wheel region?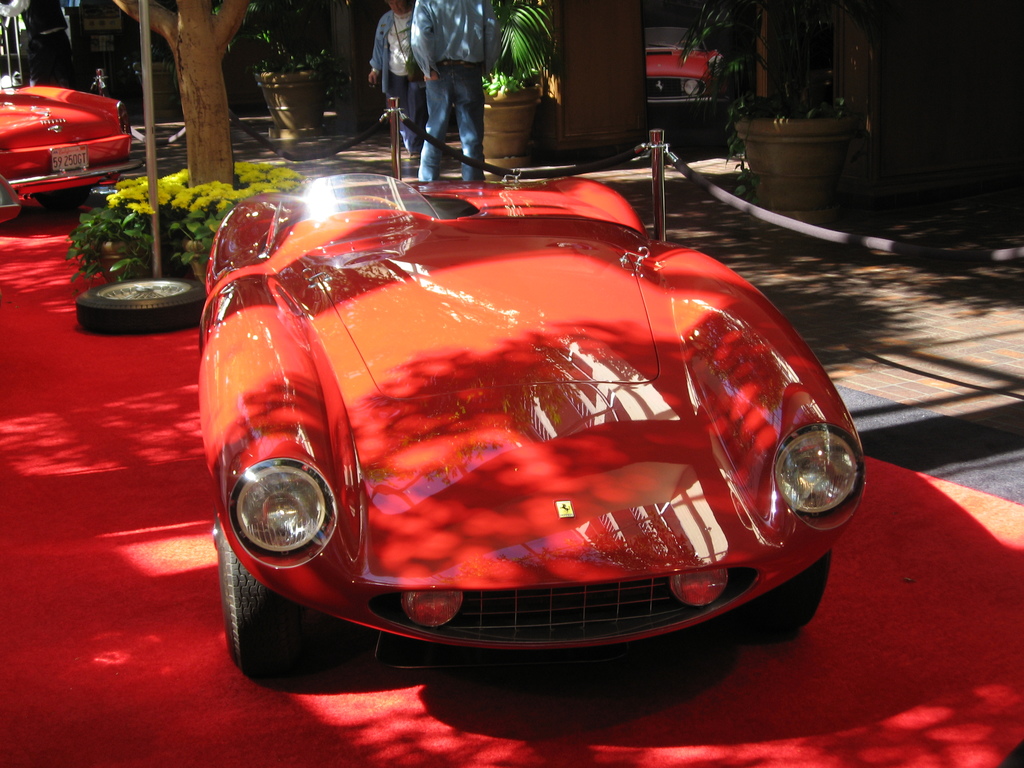
Rect(31, 186, 95, 212)
